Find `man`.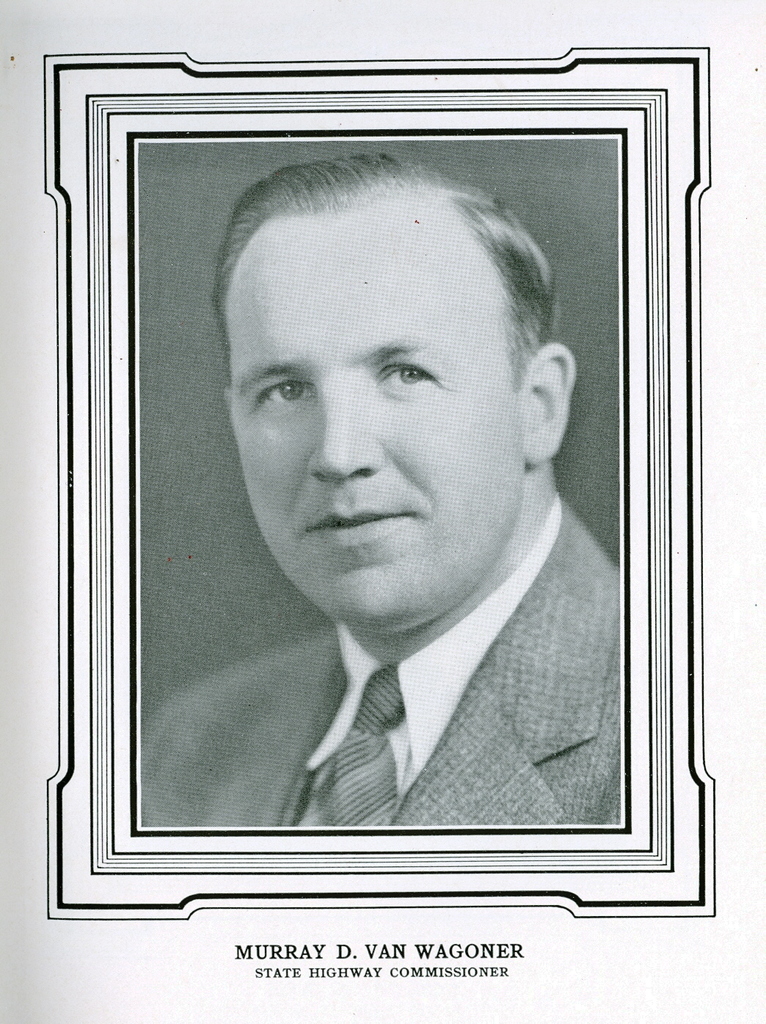
l=109, t=163, r=668, b=831.
